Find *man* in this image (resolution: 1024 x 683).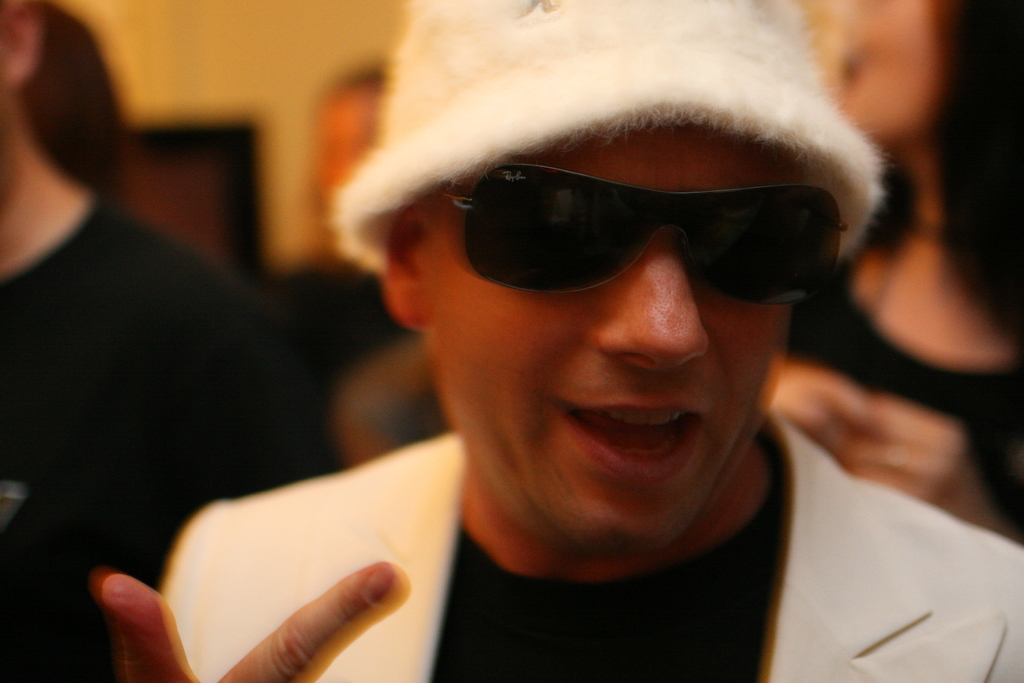
region(0, 0, 319, 682).
